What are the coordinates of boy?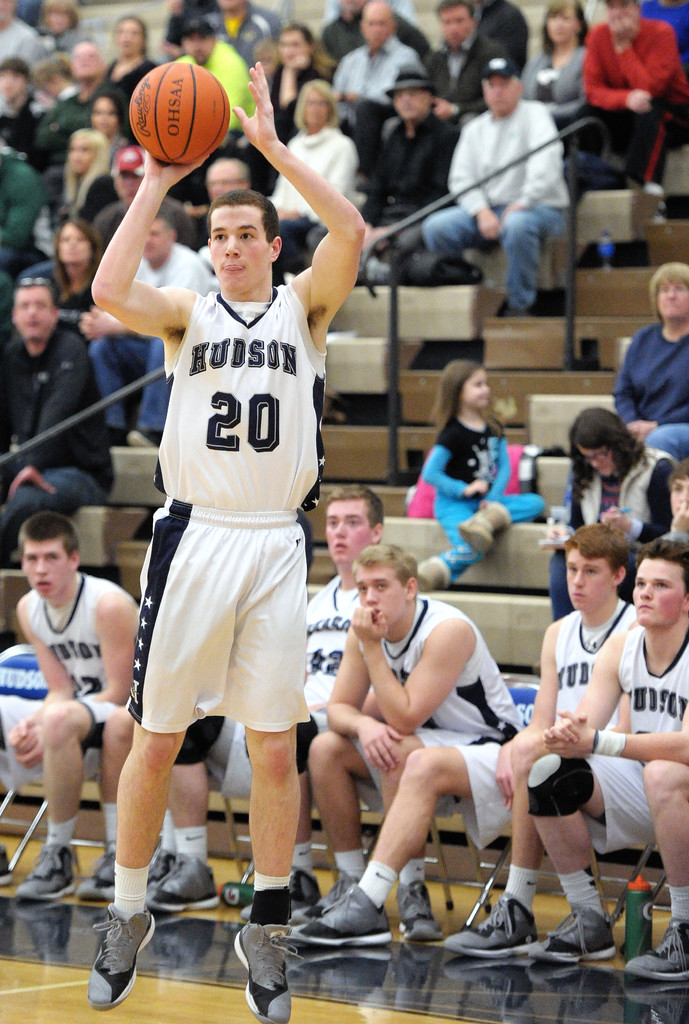
(x1=294, y1=484, x2=385, y2=893).
